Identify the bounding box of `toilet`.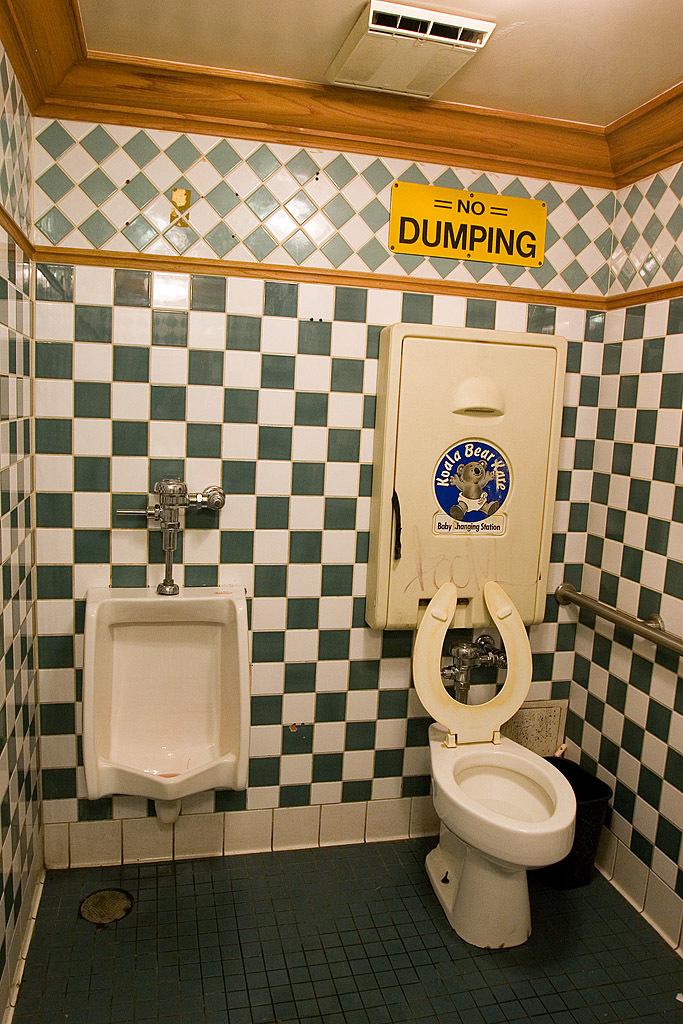
406,577,578,955.
